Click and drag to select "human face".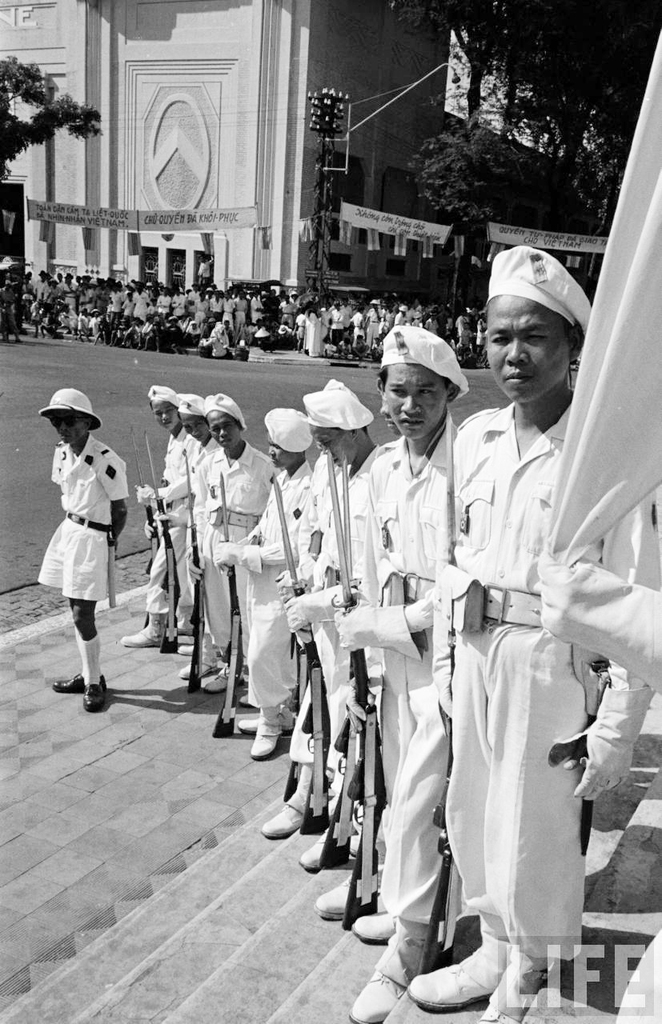
Selection: crop(178, 414, 211, 443).
